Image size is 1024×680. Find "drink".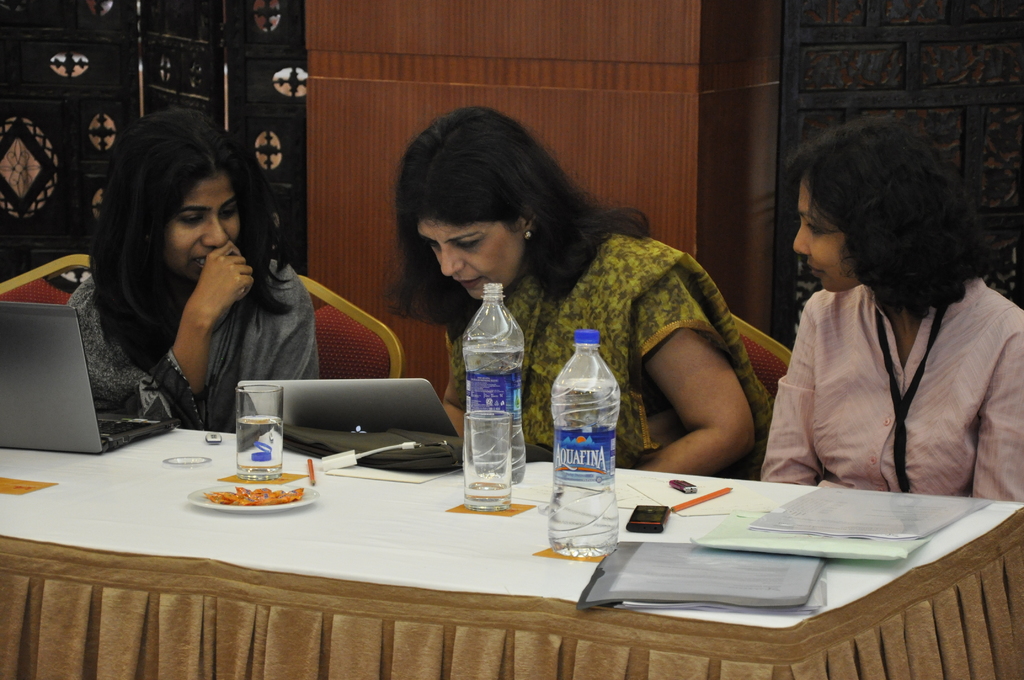
left=237, top=414, right=285, bottom=470.
